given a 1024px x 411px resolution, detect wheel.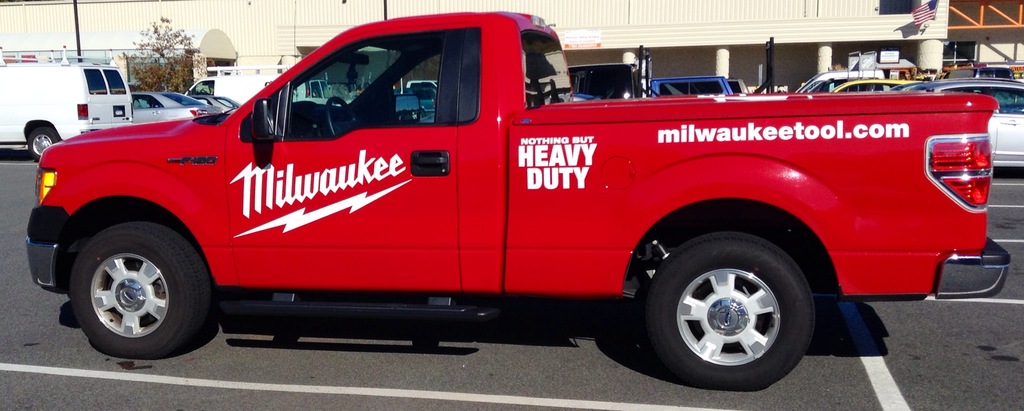
<bbox>644, 235, 815, 392</bbox>.
